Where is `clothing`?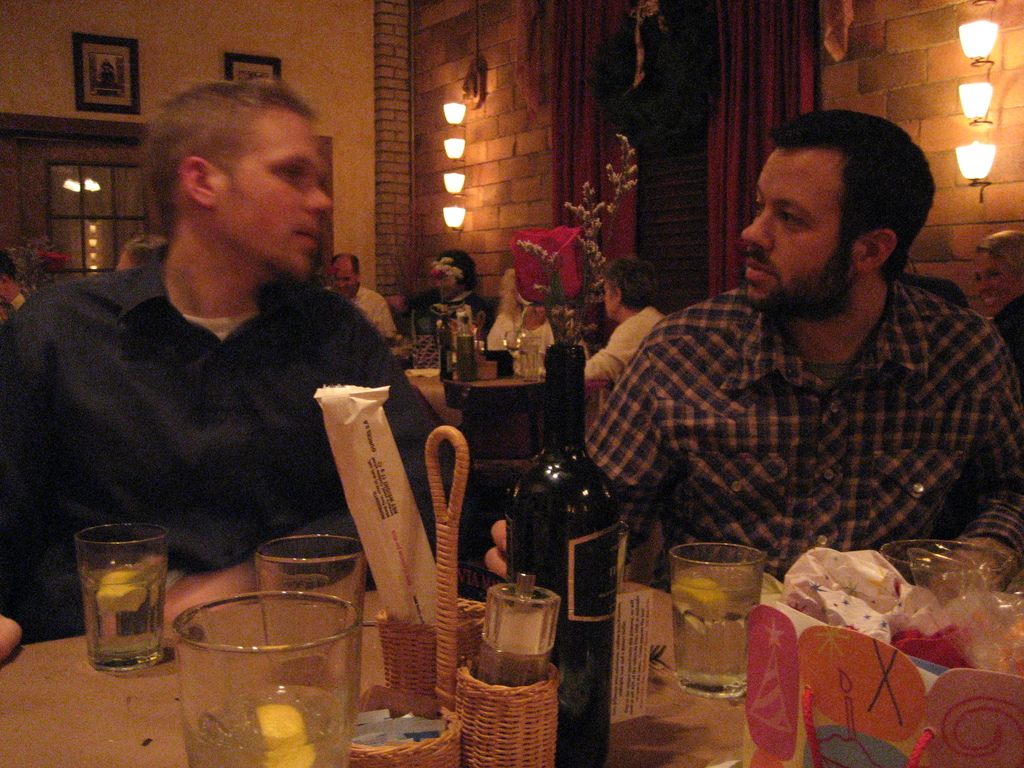
[left=996, top=295, right=1023, bottom=376].
